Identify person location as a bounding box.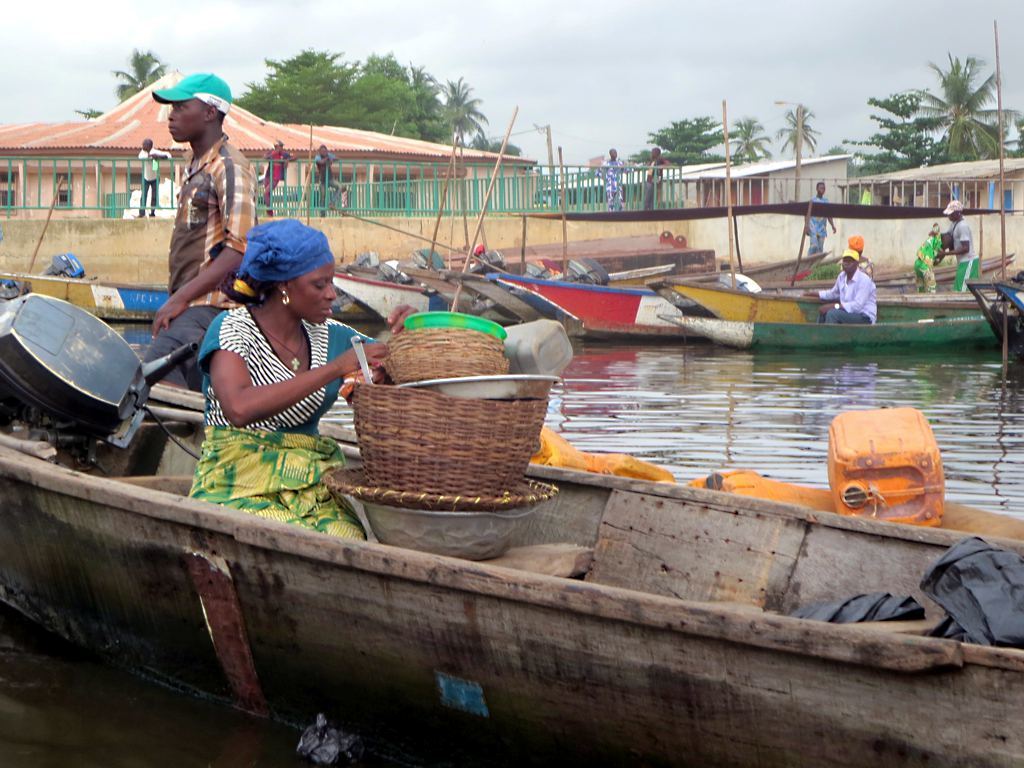
<bbox>935, 197, 988, 298</bbox>.
